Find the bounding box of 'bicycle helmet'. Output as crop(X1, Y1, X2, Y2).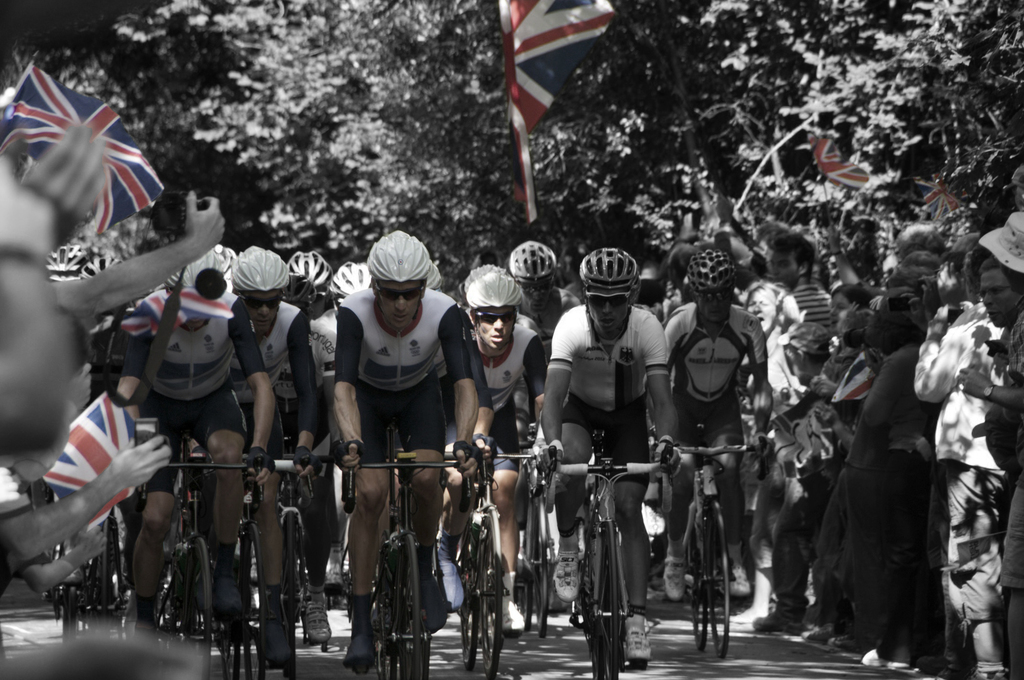
crop(163, 247, 225, 281).
